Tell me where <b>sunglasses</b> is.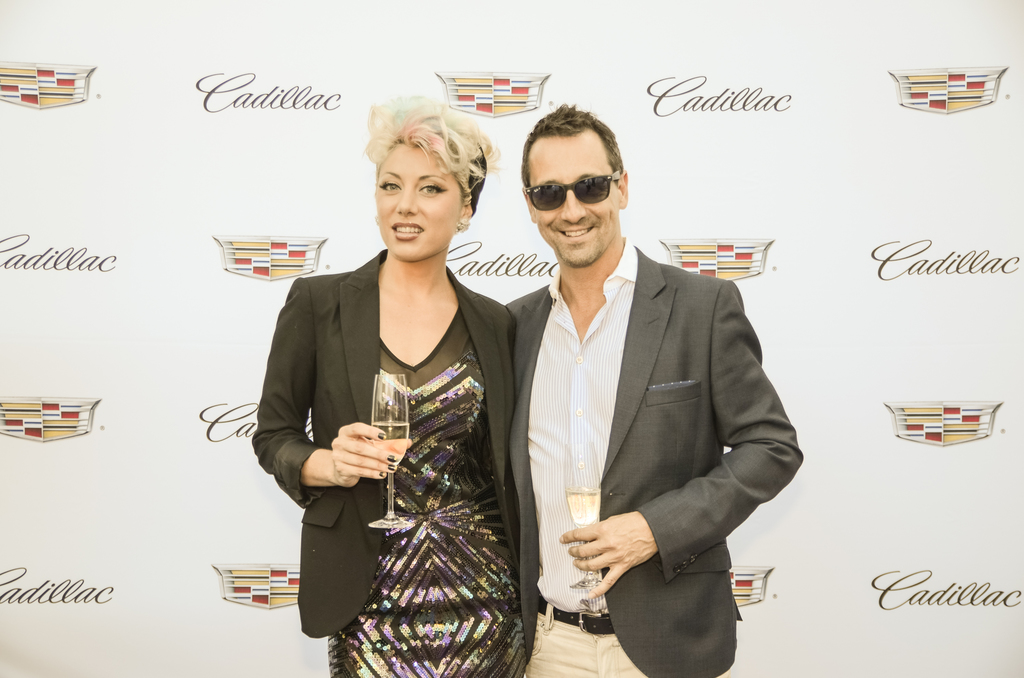
<b>sunglasses</b> is at <region>526, 170, 621, 210</region>.
